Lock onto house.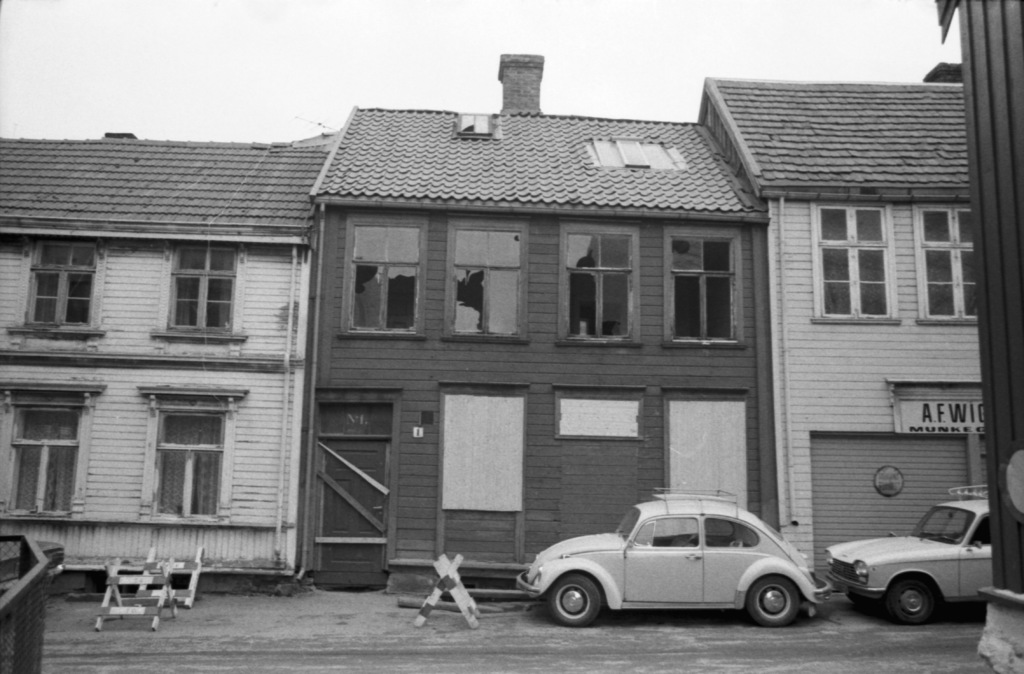
Locked: {"x1": 0, "y1": 129, "x2": 338, "y2": 592}.
